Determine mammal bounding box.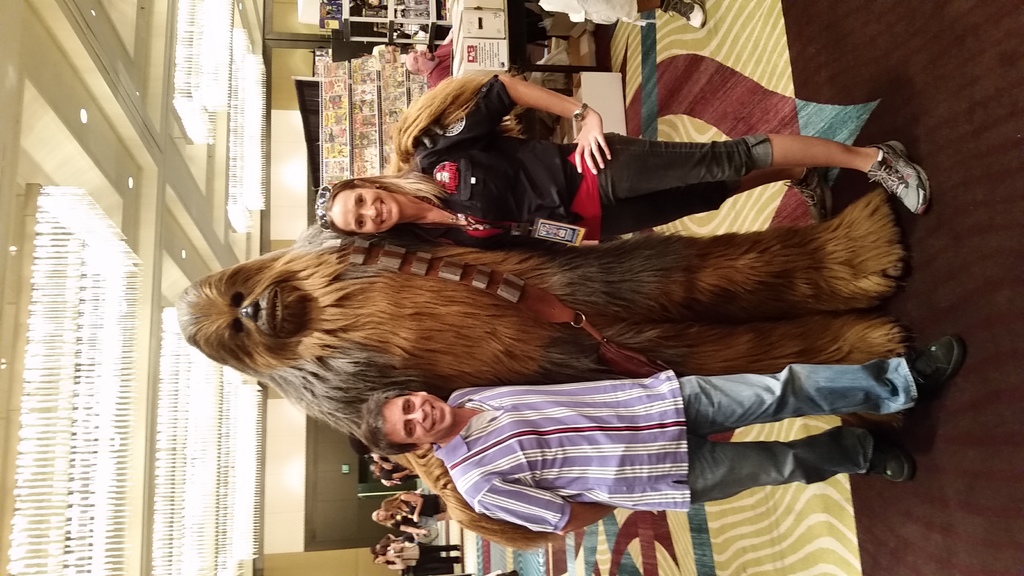
Determined: <region>533, 0, 709, 28</region>.
